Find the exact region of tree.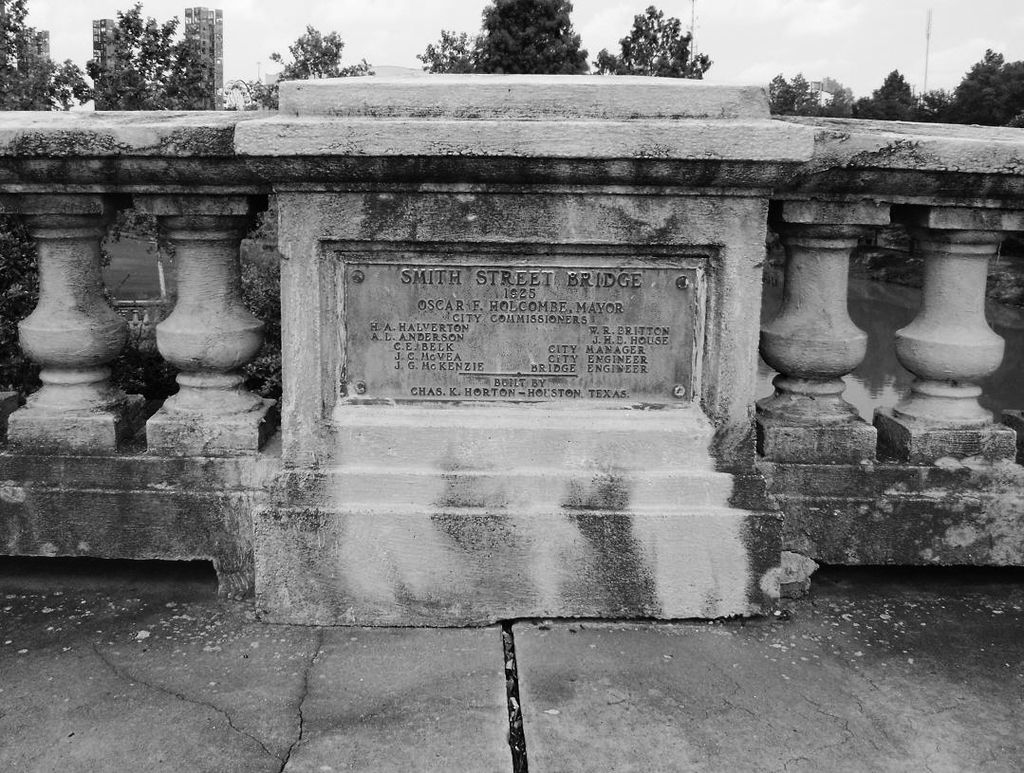
Exact region: [475, 0, 597, 77].
